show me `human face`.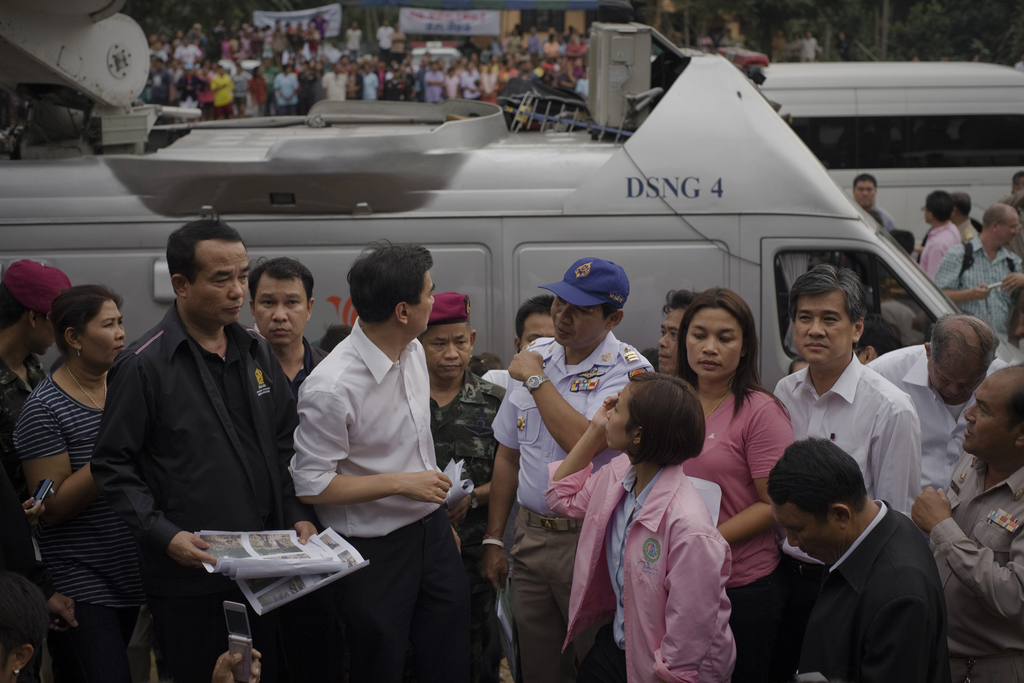
`human face` is here: select_region(853, 183, 877, 208).
